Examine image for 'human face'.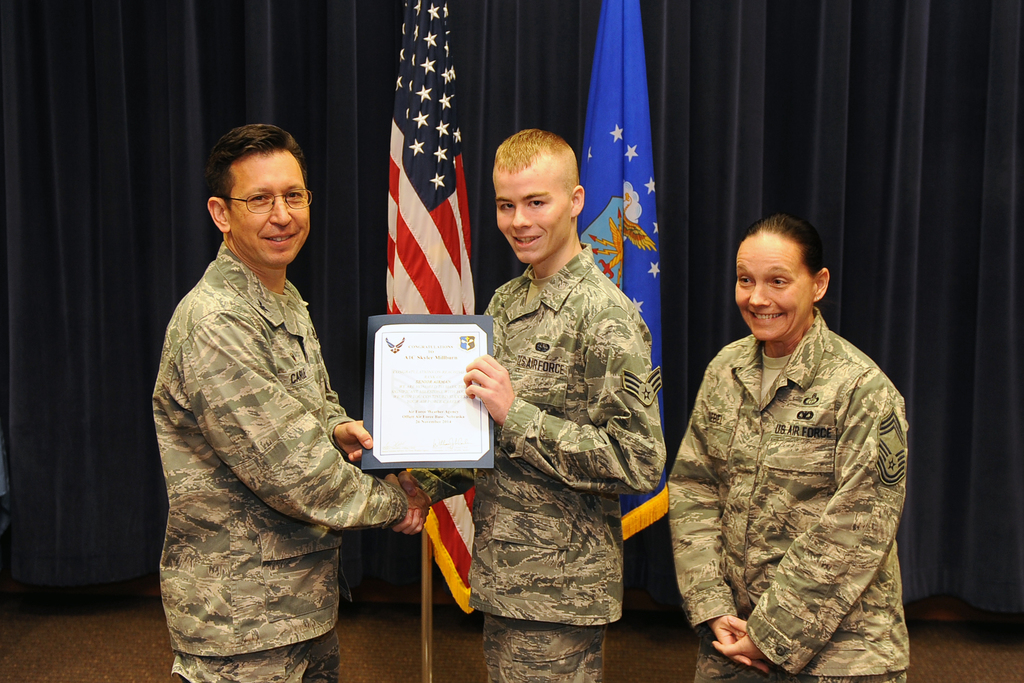
Examination result: x1=732, y1=232, x2=811, y2=338.
